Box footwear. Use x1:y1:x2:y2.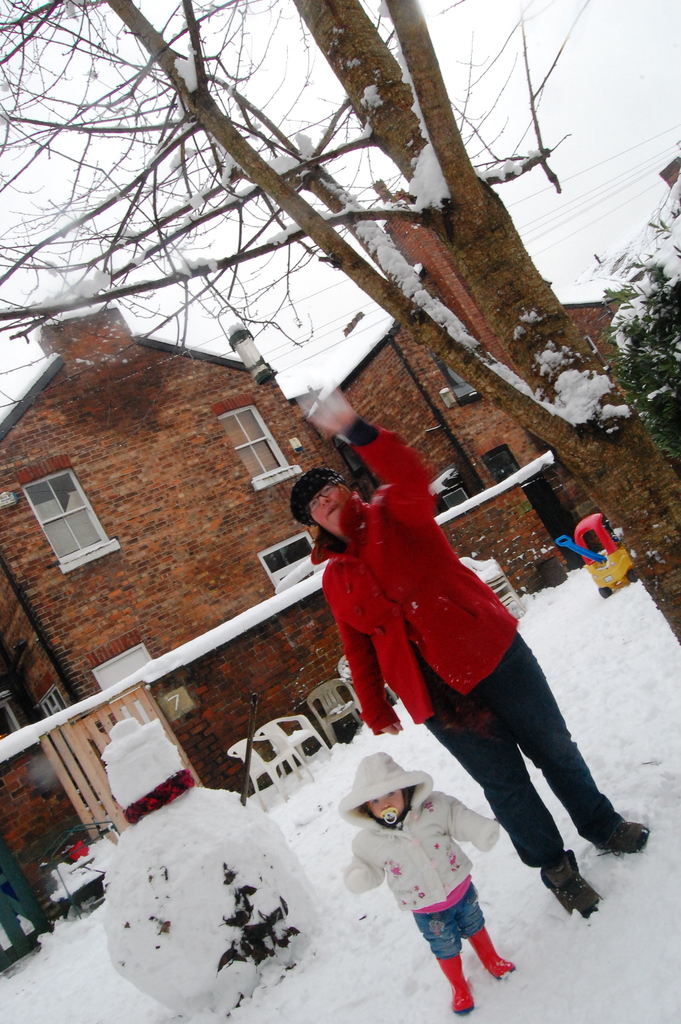
530:856:613:929.
